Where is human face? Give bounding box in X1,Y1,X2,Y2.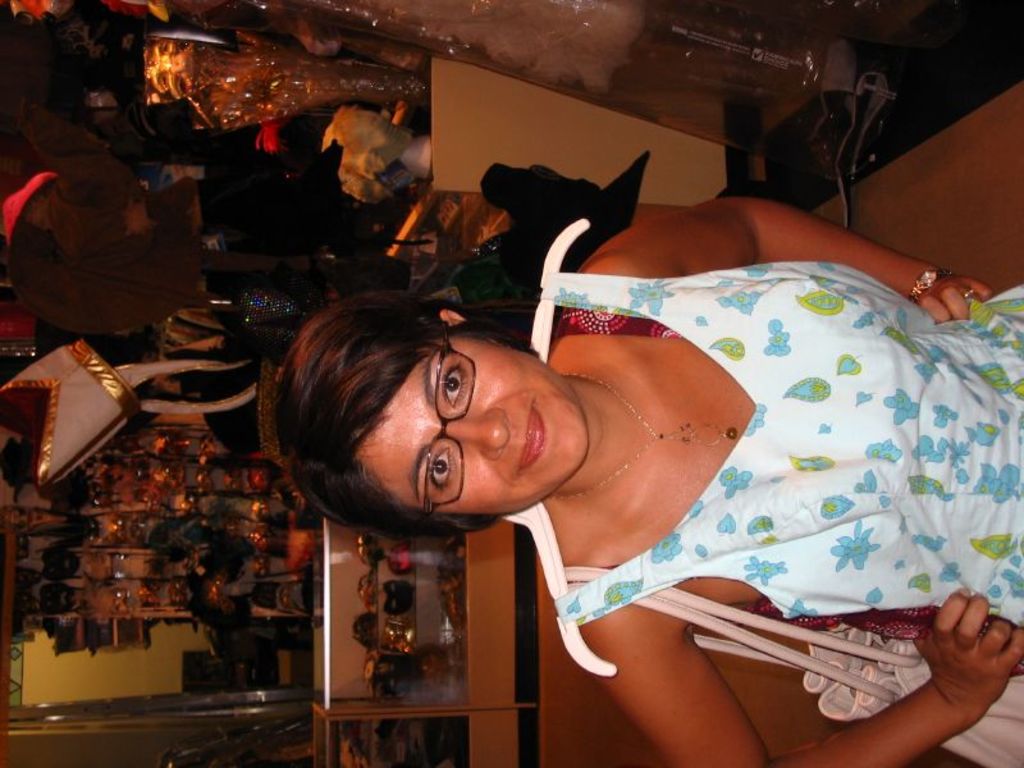
348,328,589,508.
